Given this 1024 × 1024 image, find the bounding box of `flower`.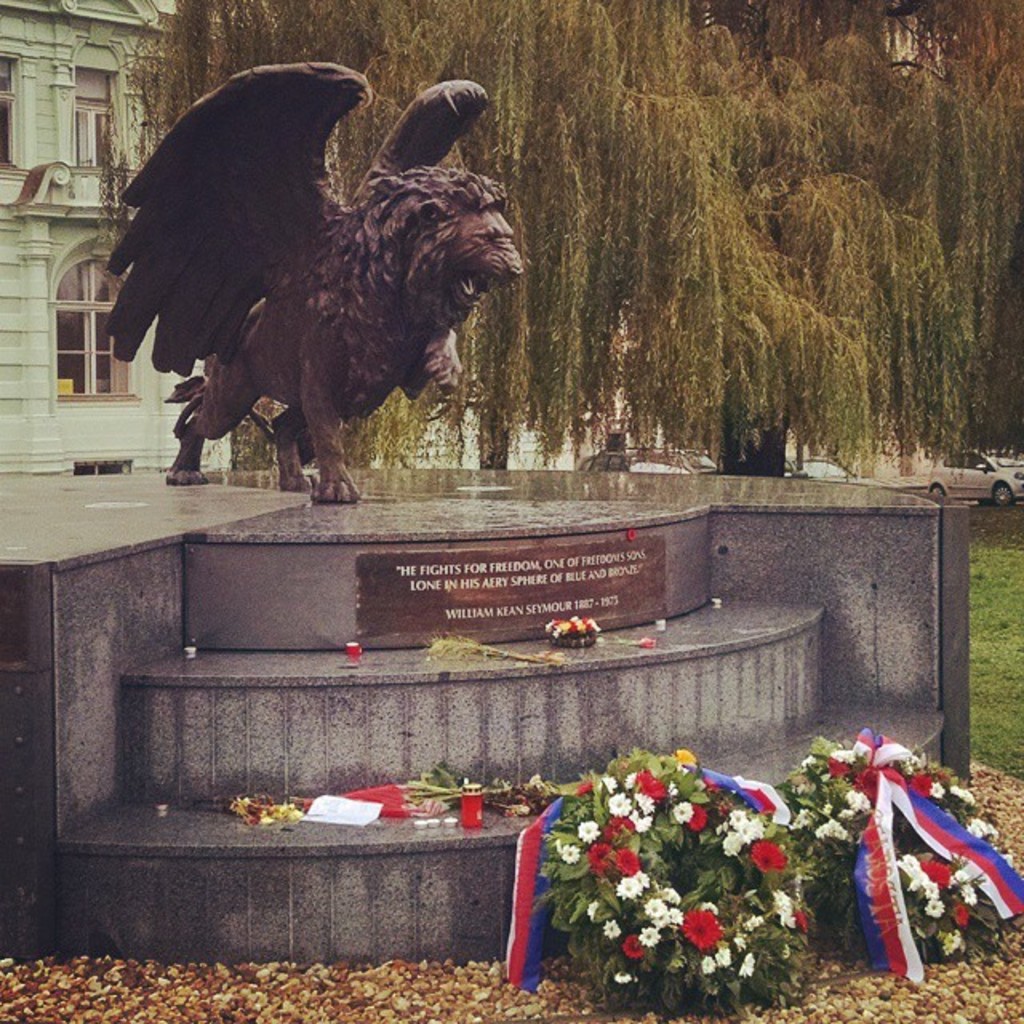
611,853,640,874.
